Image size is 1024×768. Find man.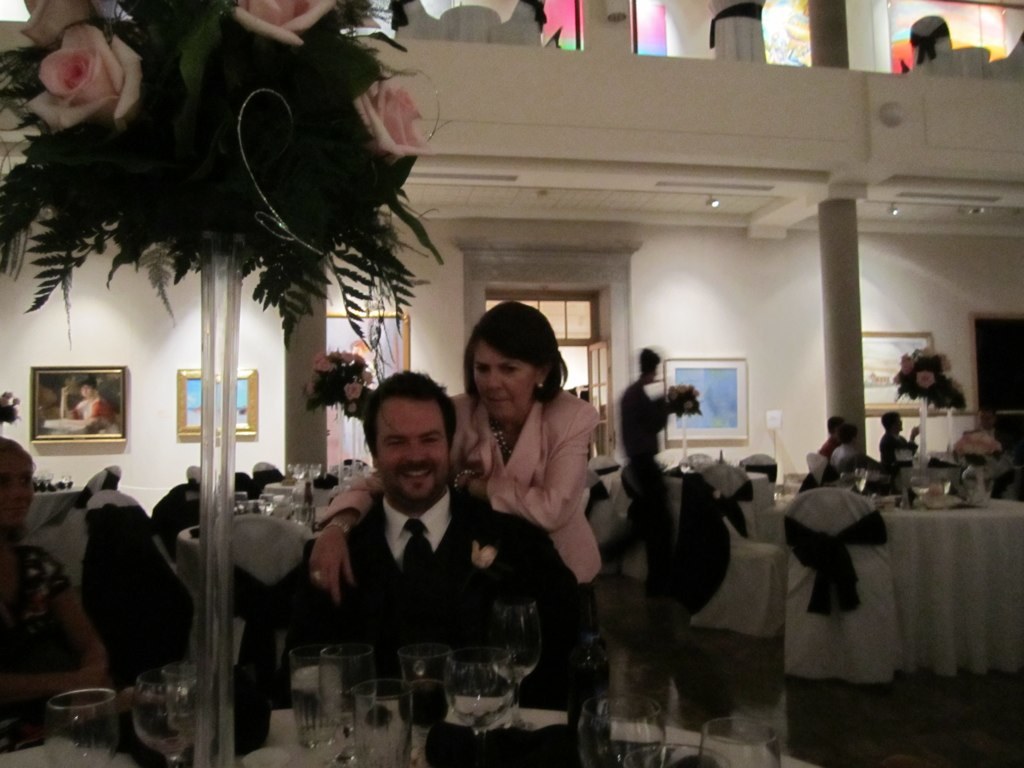
[880,414,924,474].
